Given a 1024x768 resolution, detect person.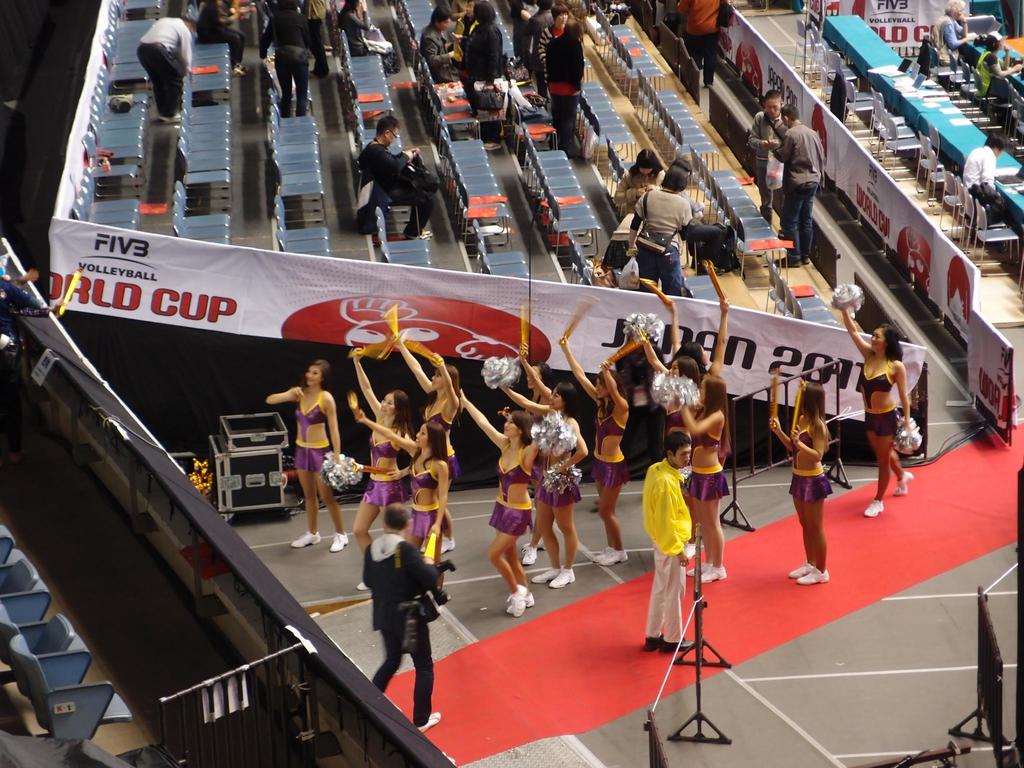
pyautogui.locateOnScreen(613, 146, 667, 216).
